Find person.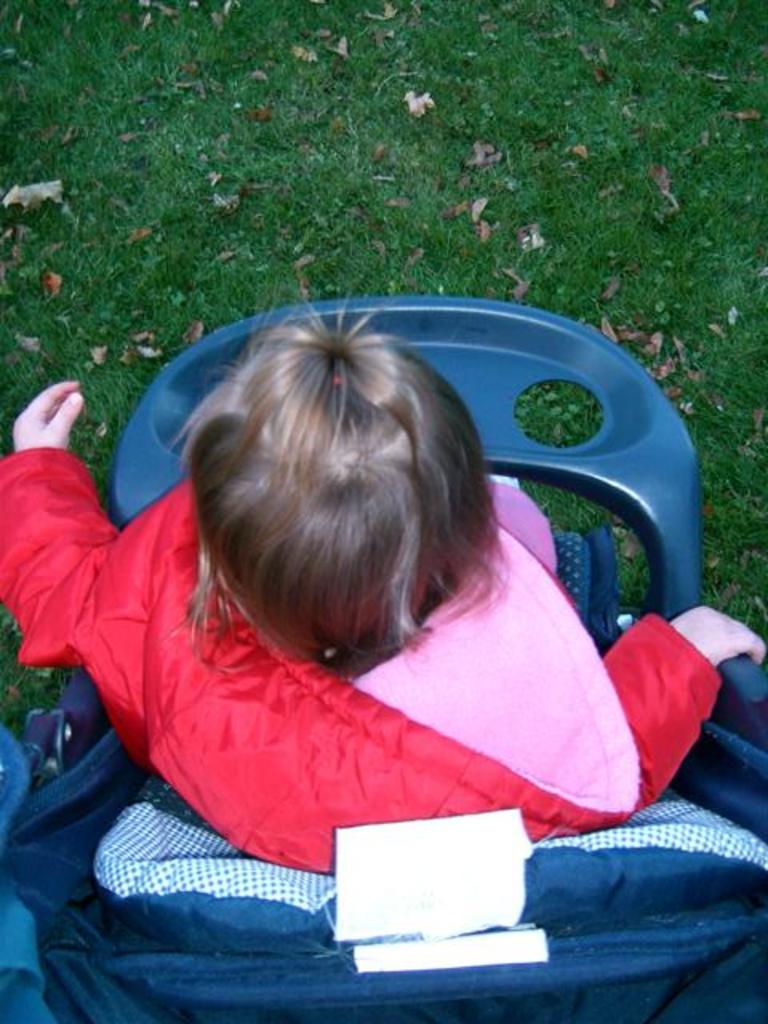
bbox=(0, 290, 766, 883).
